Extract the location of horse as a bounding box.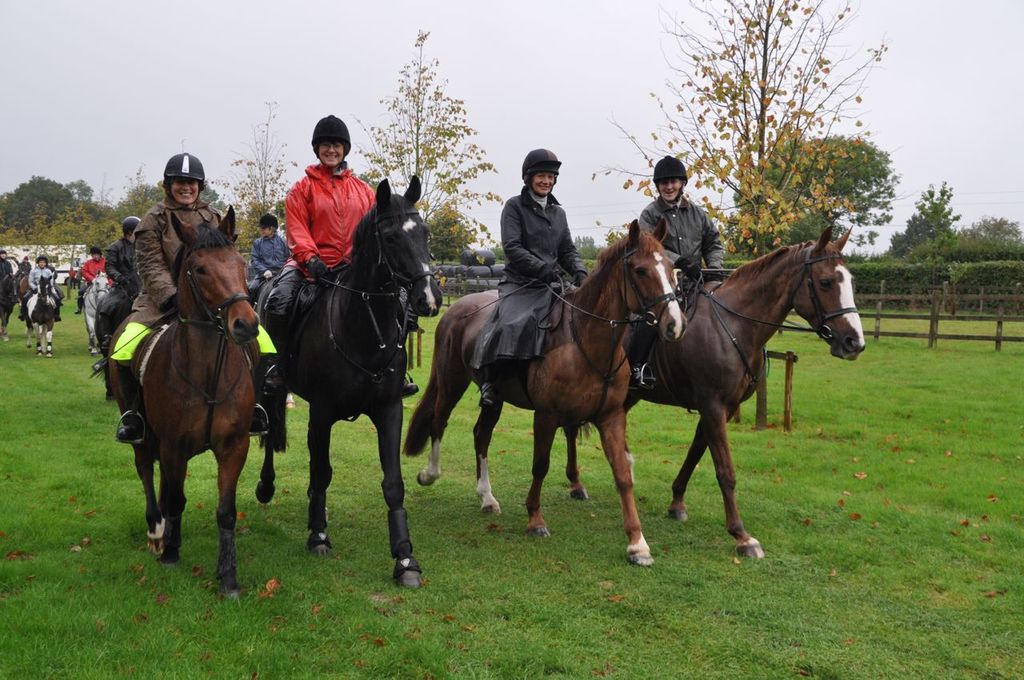
(left=20, top=275, right=61, bottom=360).
